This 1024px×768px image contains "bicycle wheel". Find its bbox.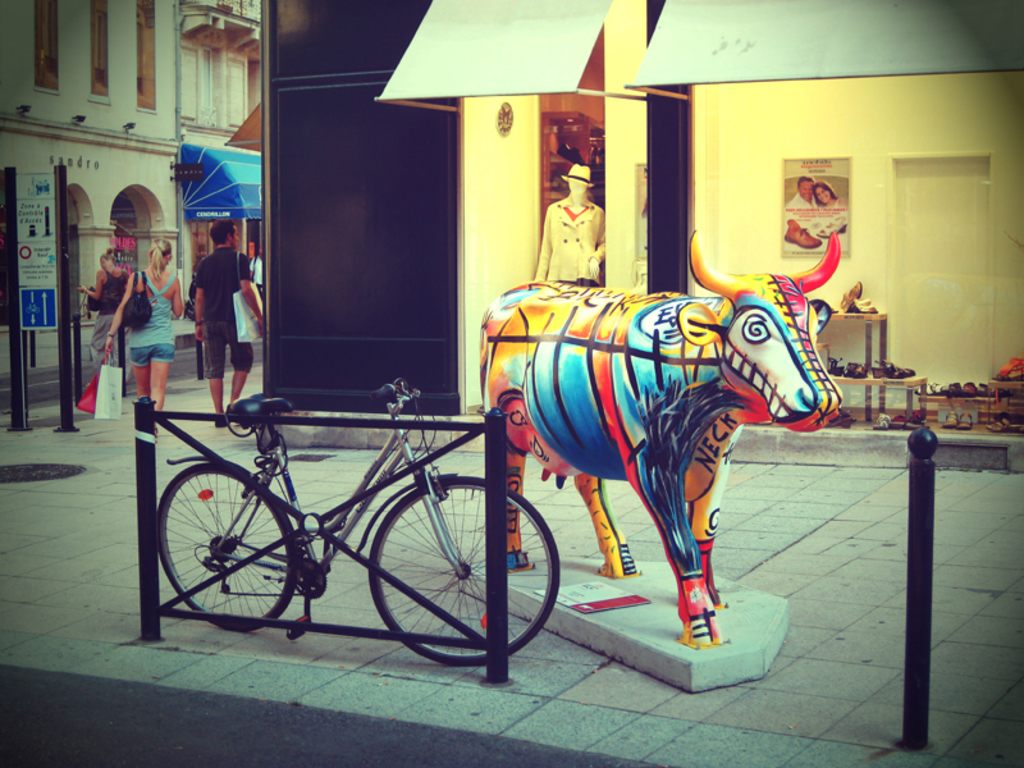
[351, 480, 536, 666].
